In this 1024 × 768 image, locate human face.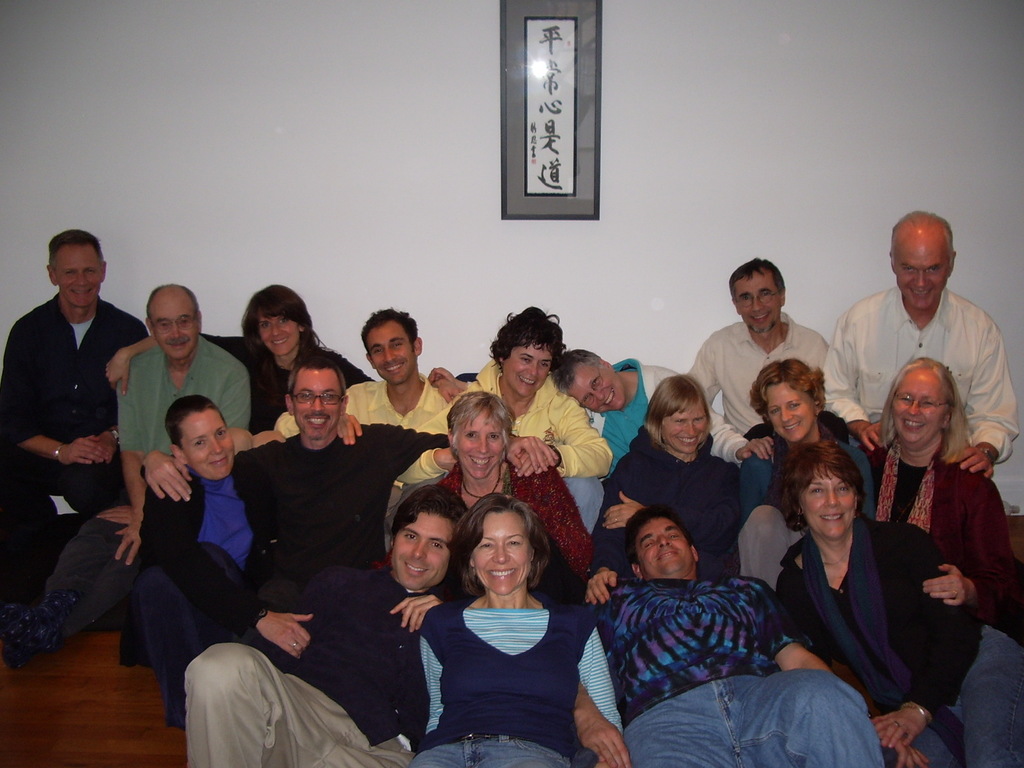
Bounding box: box=[566, 366, 627, 415].
